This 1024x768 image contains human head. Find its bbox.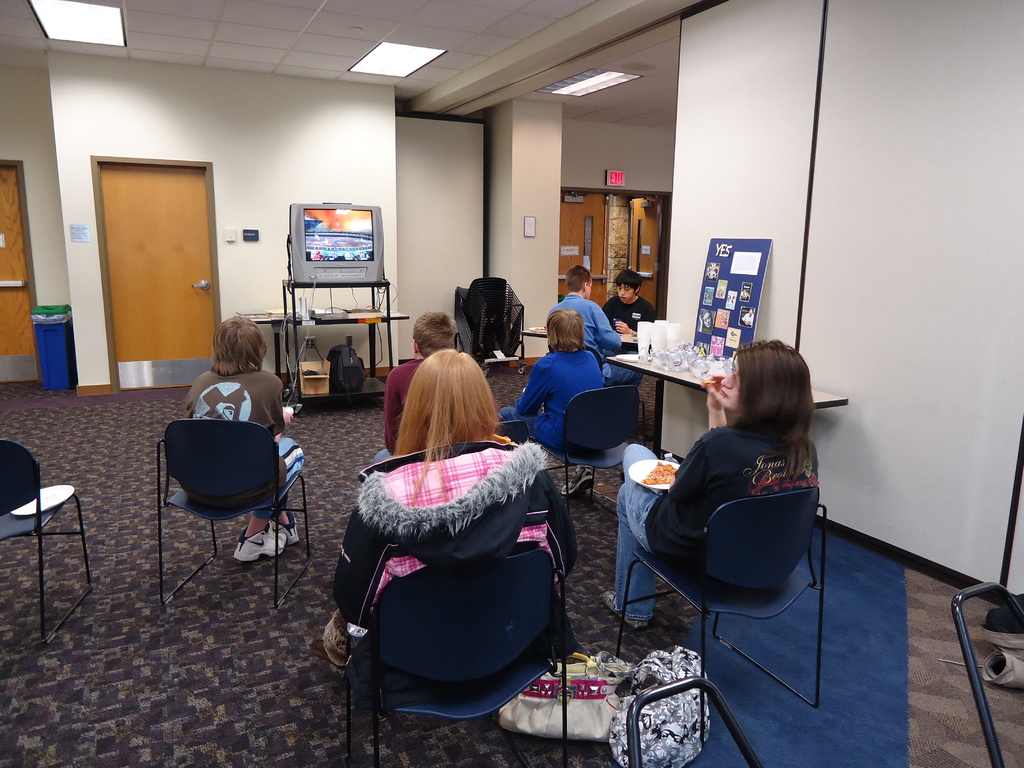
x1=617 y1=269 x2=639 y2=306.
